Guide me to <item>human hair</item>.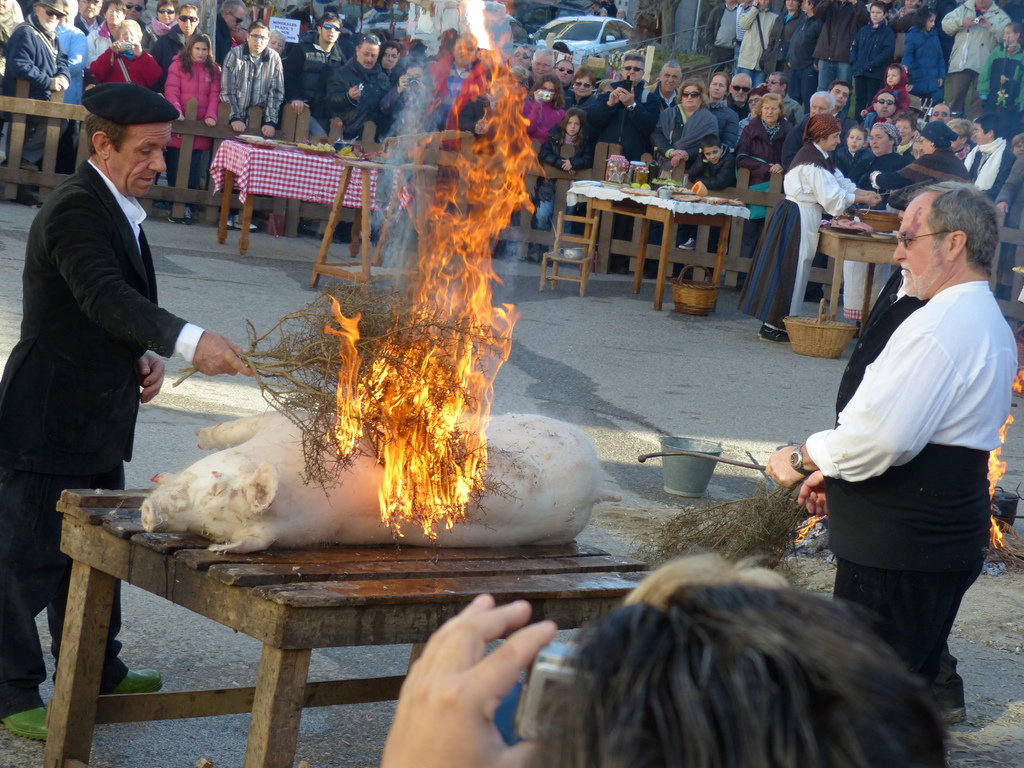
Guidance: (left=536, top=47, right=554, bottom=66).
